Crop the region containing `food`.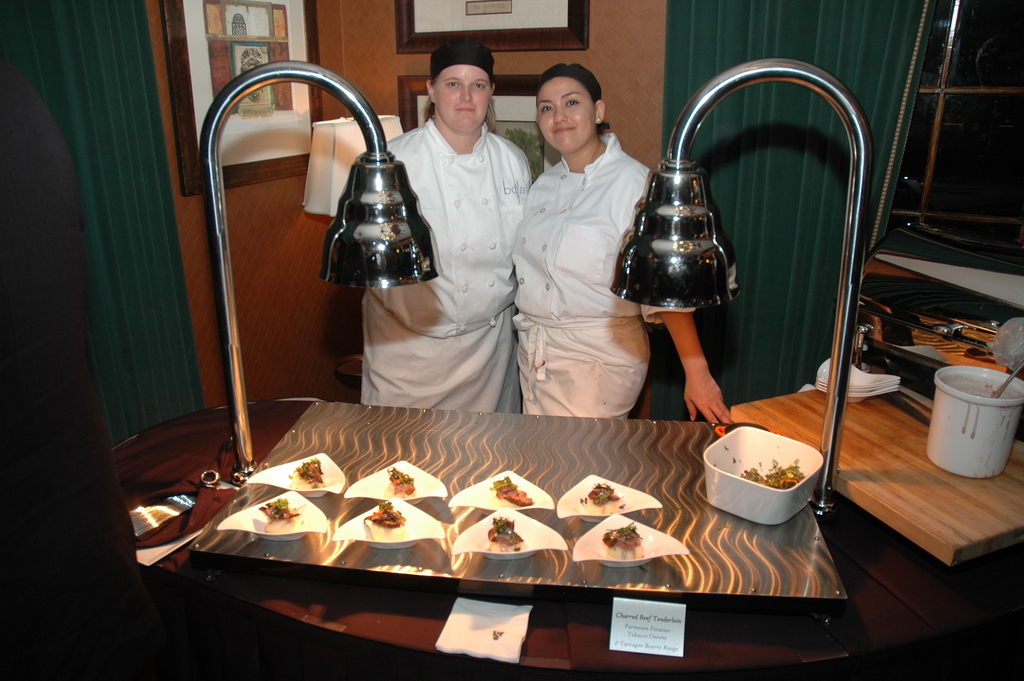
Crop region: {"x1": 252, "y1": 496, "x2": 307, "y2": 536}.
